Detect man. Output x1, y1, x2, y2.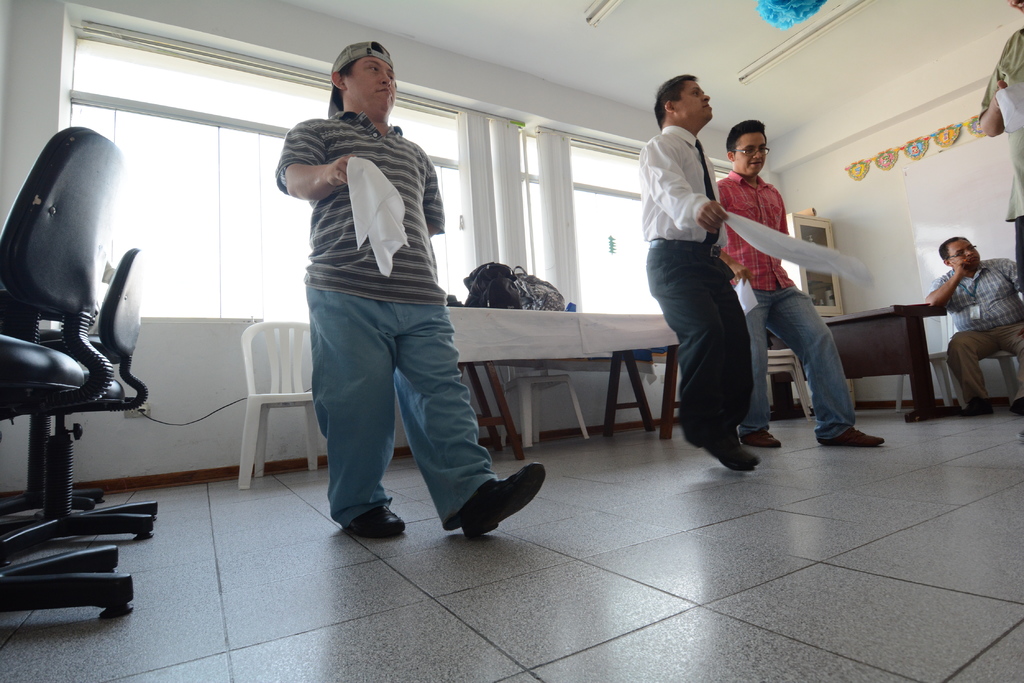
976, 0, 1023, 291.
